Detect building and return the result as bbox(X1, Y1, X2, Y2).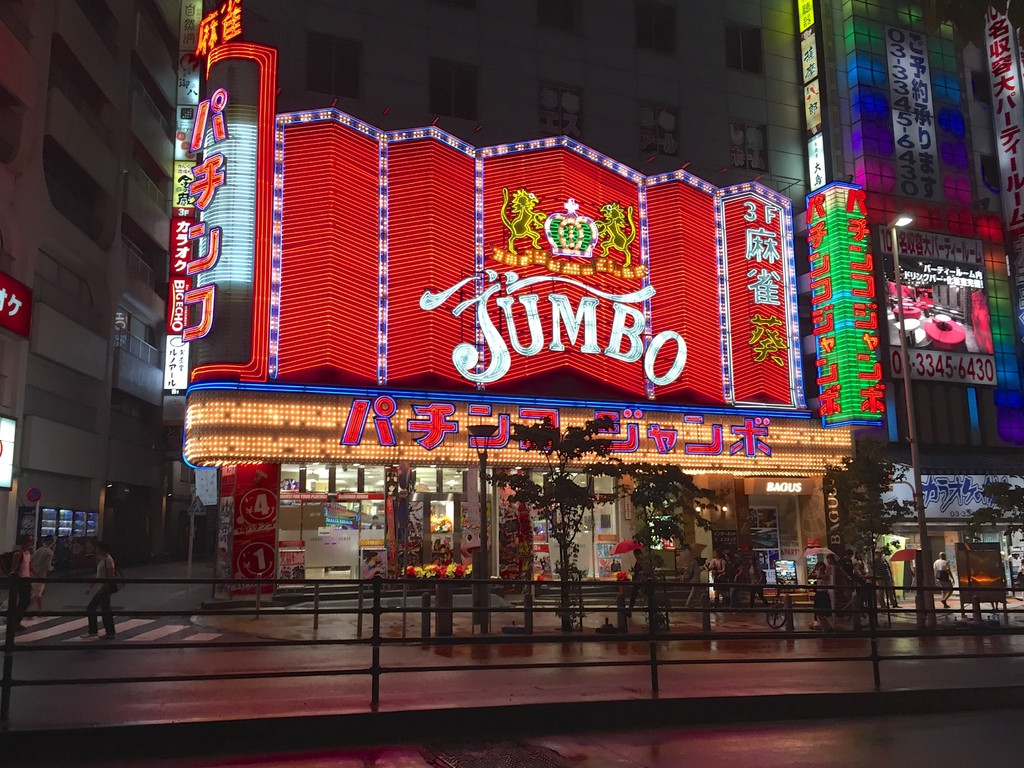
bbox(830, 4, 1023, 605).
